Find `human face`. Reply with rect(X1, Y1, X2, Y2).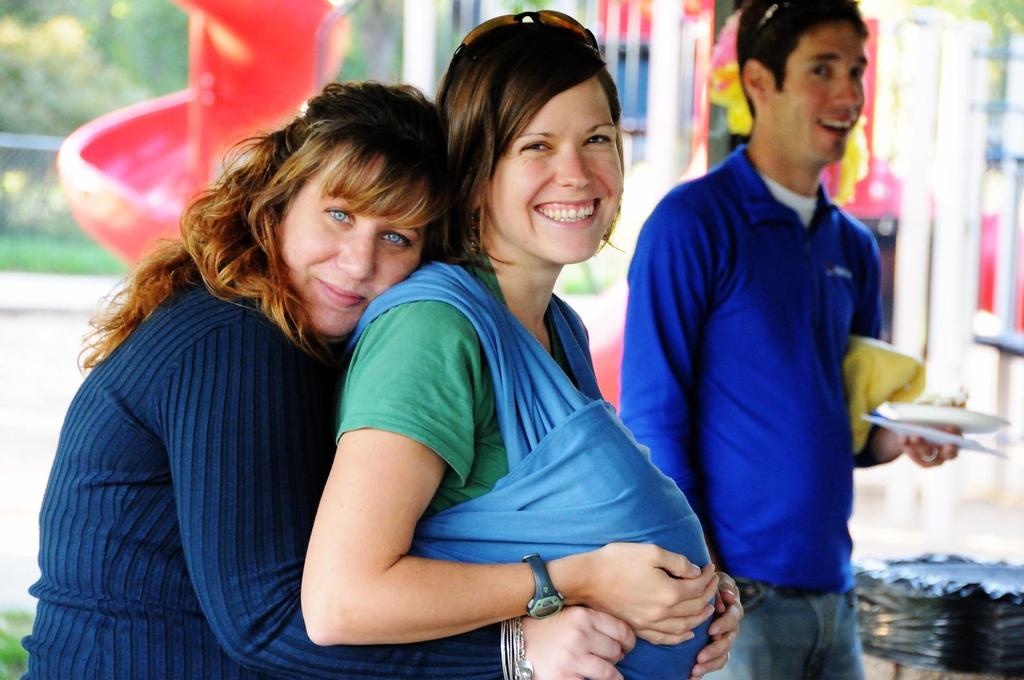
rect(484, 80, 625, 269).
